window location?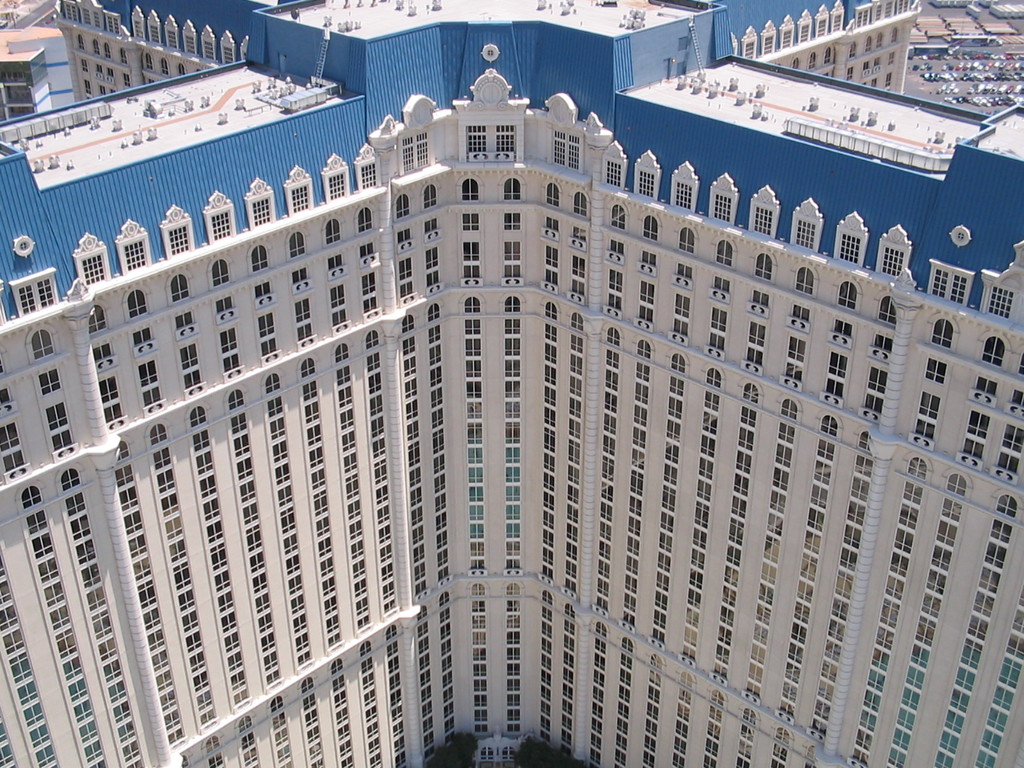
box(636, 364, 649, 380)
